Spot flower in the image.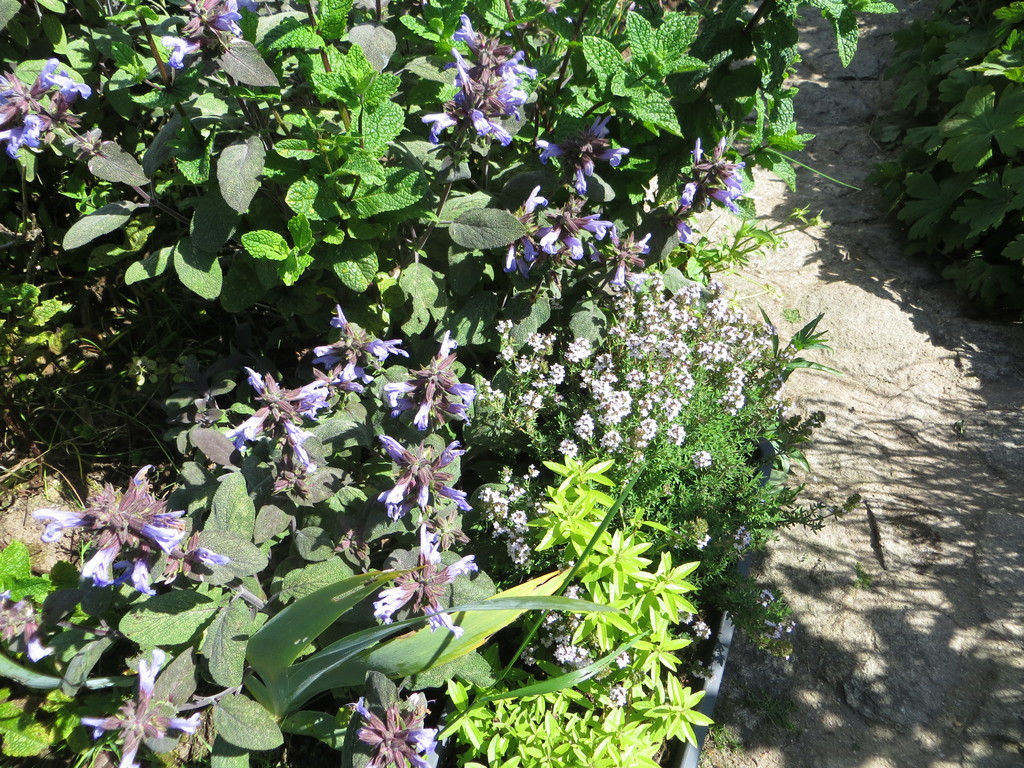
flower found at 361,335,410,361.
